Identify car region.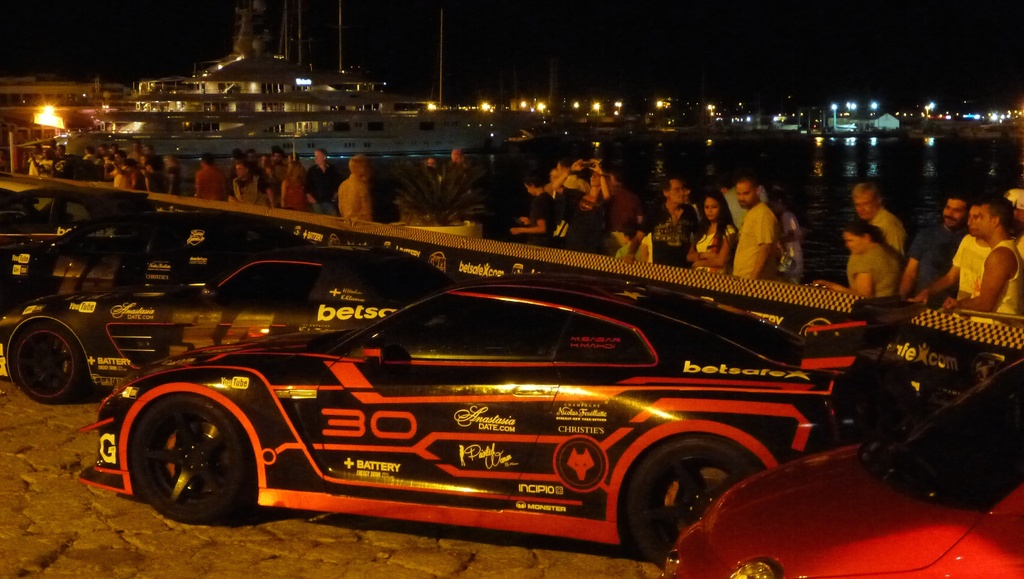
Region: (661,357,1023,578).
